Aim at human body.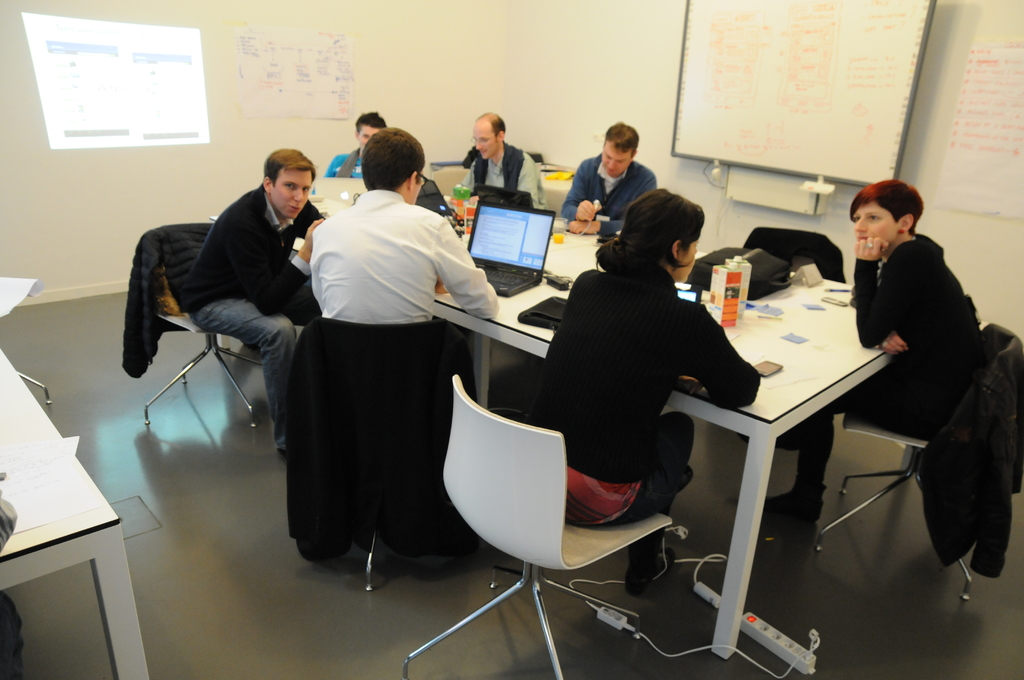
Aimed at crop(310, 123, 500, 326).
